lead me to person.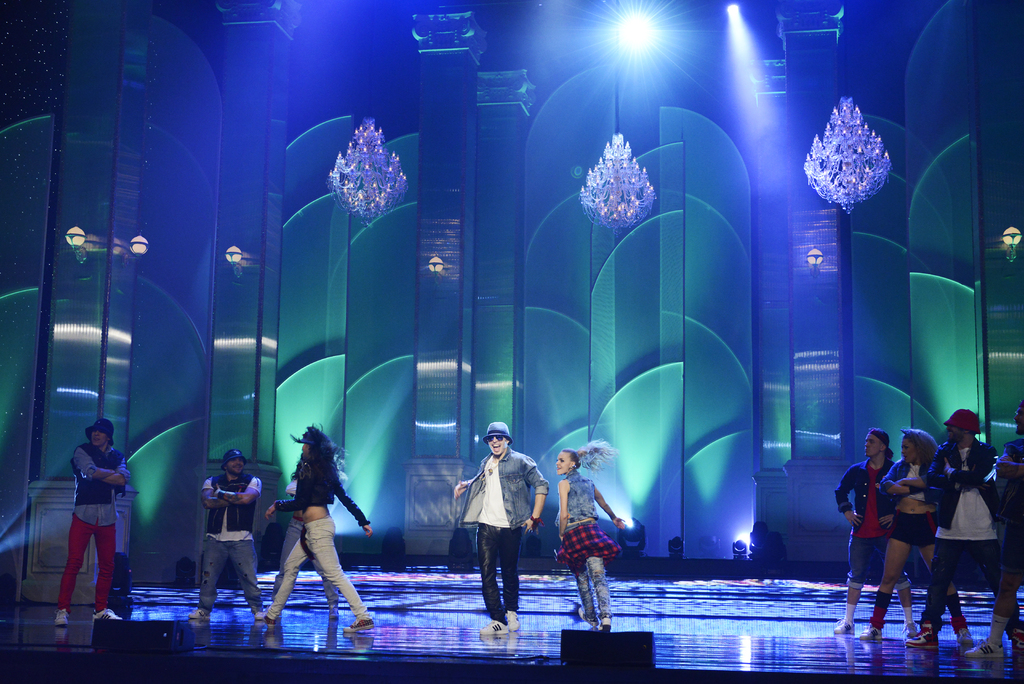
Lead to locate(54, 417, 123, 624).
